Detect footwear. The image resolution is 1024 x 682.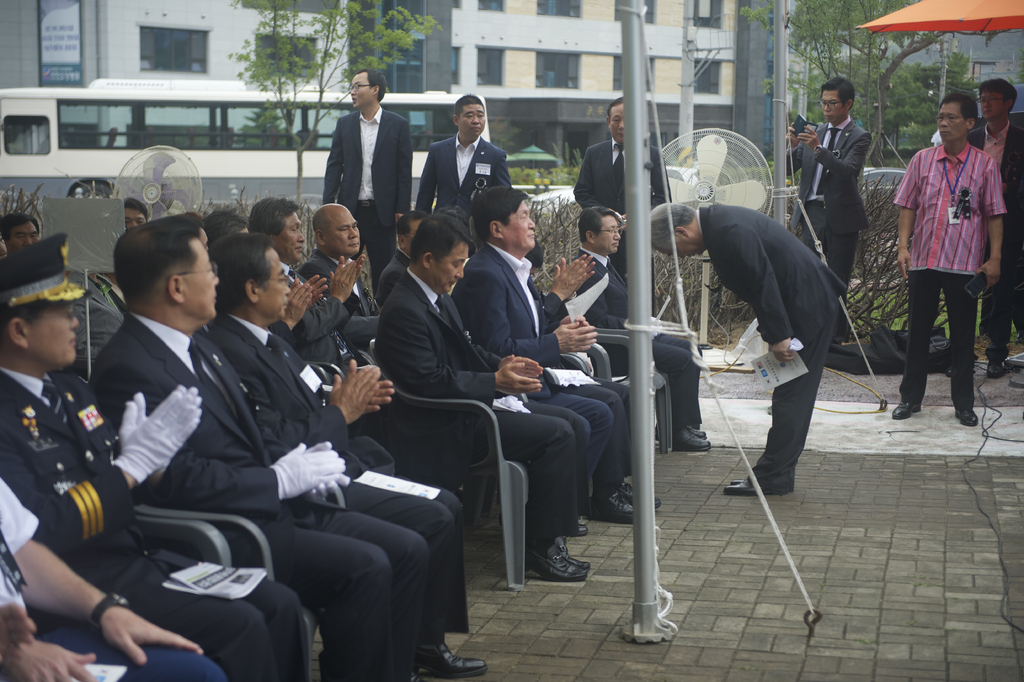
(497,513,586,529).
